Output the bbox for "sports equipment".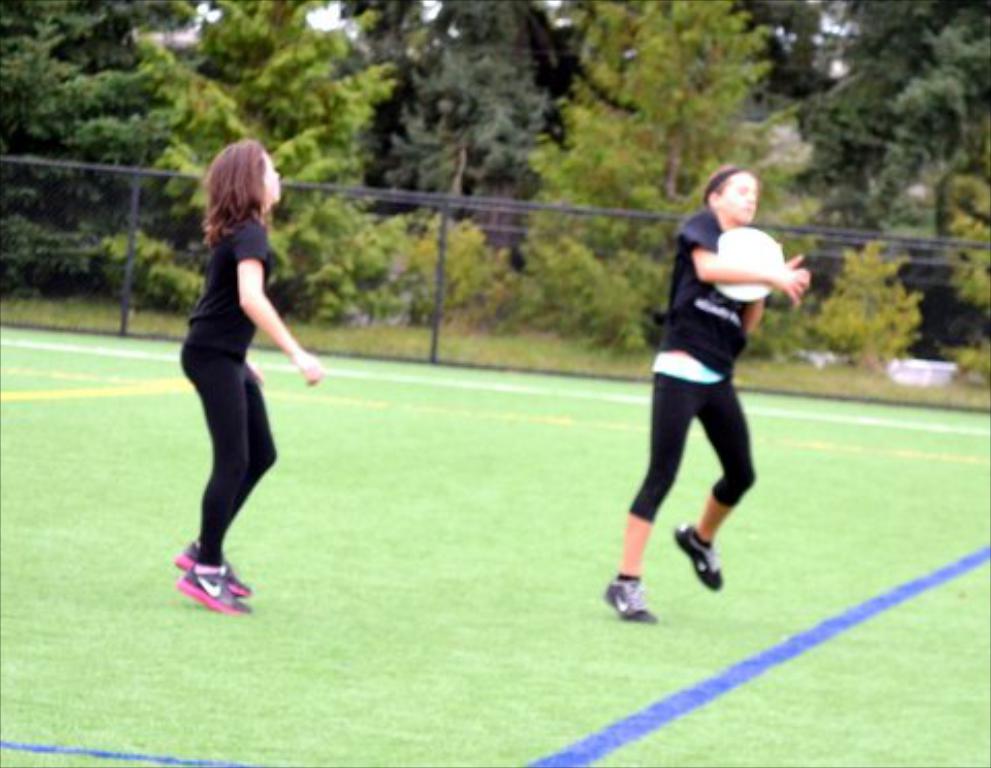
select_region(609, 576, 646, 617).
